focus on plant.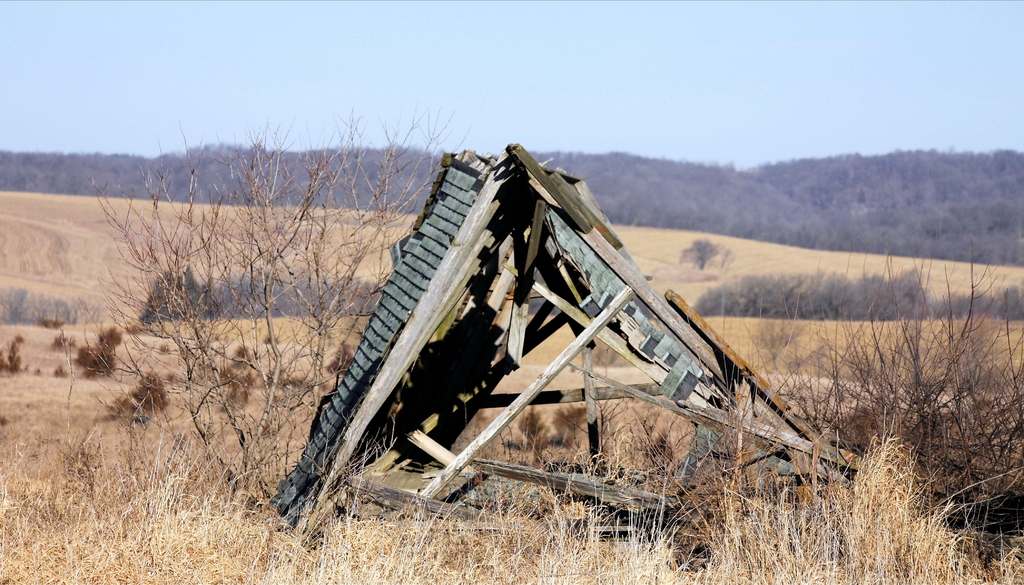
Focused at (27, 362, 35, 379).
